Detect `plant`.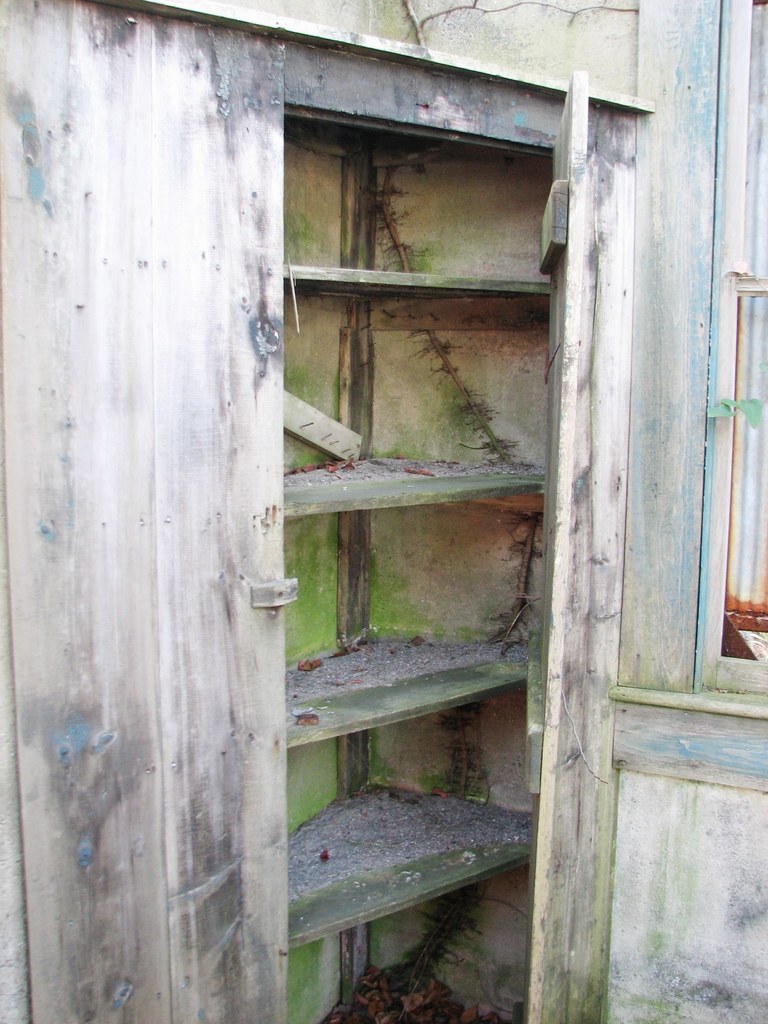
Detected at bbox=(372, 150, 538, 646).
